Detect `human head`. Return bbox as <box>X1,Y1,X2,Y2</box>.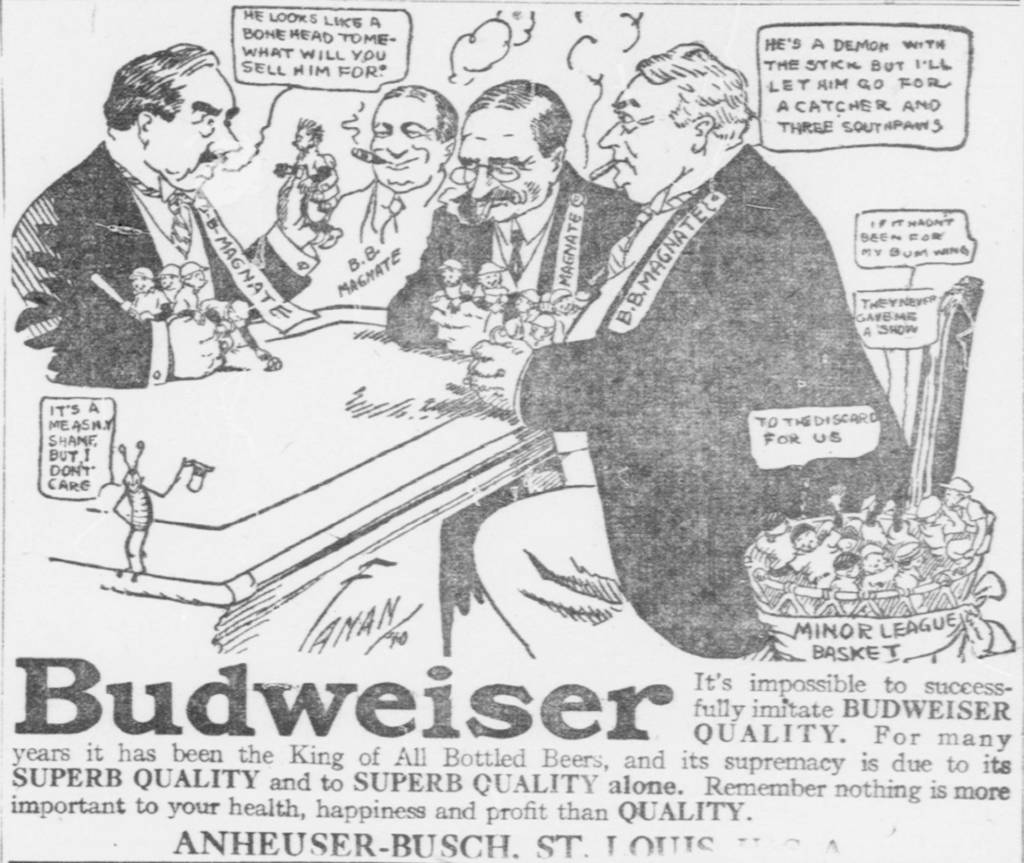
<box>104,40,246,196</box>.
